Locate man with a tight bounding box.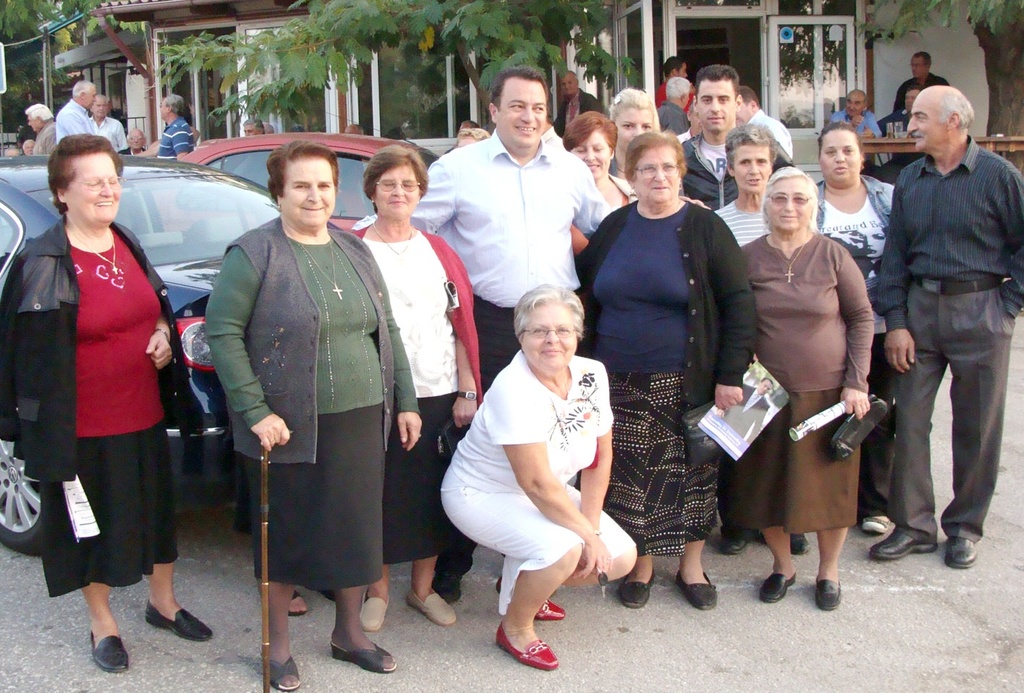
[left=405, top=66, right=619, bottom=394].
